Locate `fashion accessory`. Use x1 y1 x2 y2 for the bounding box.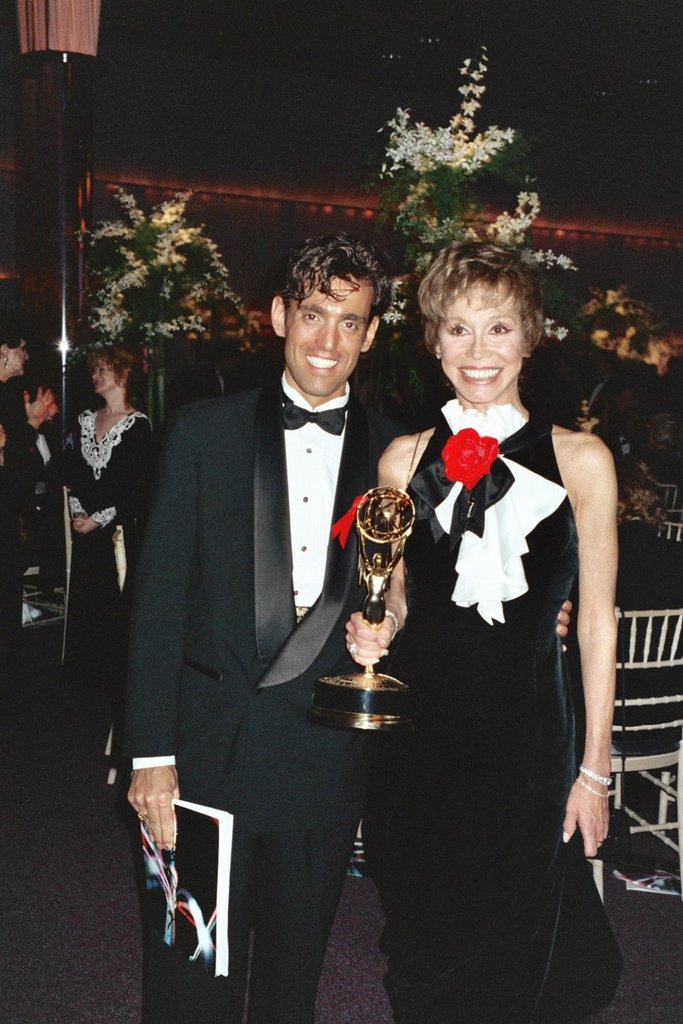
576 777 614 801.
